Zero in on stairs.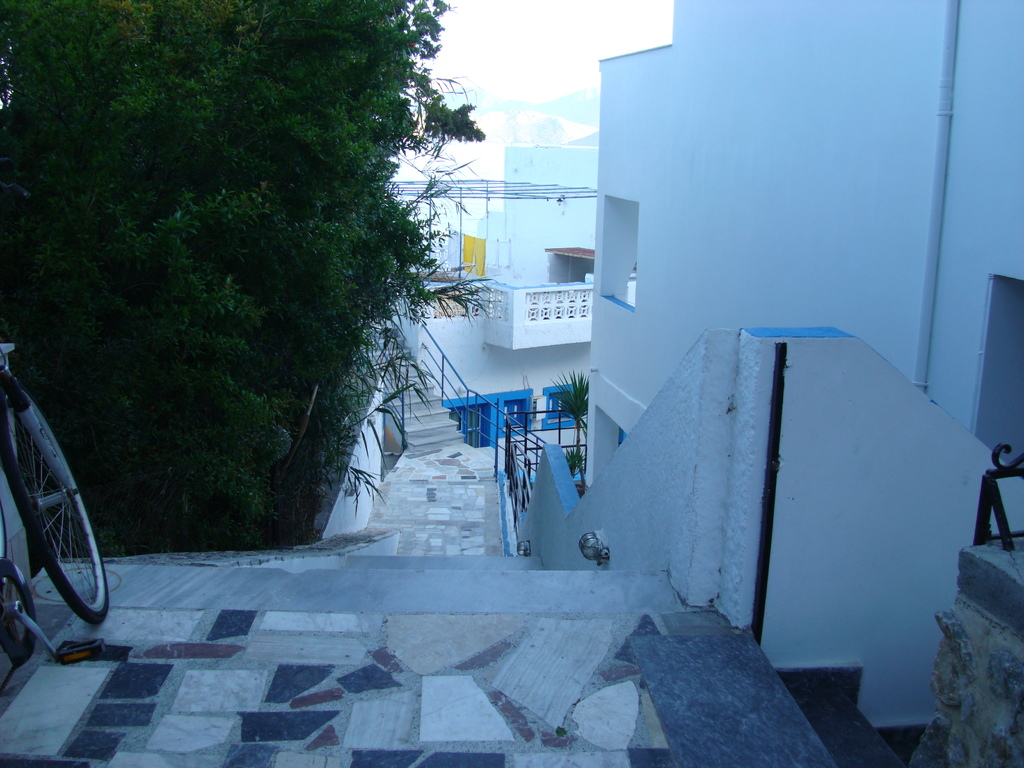
Zeroed in: <bbox>627, 627, 929, 767</bbox>.
